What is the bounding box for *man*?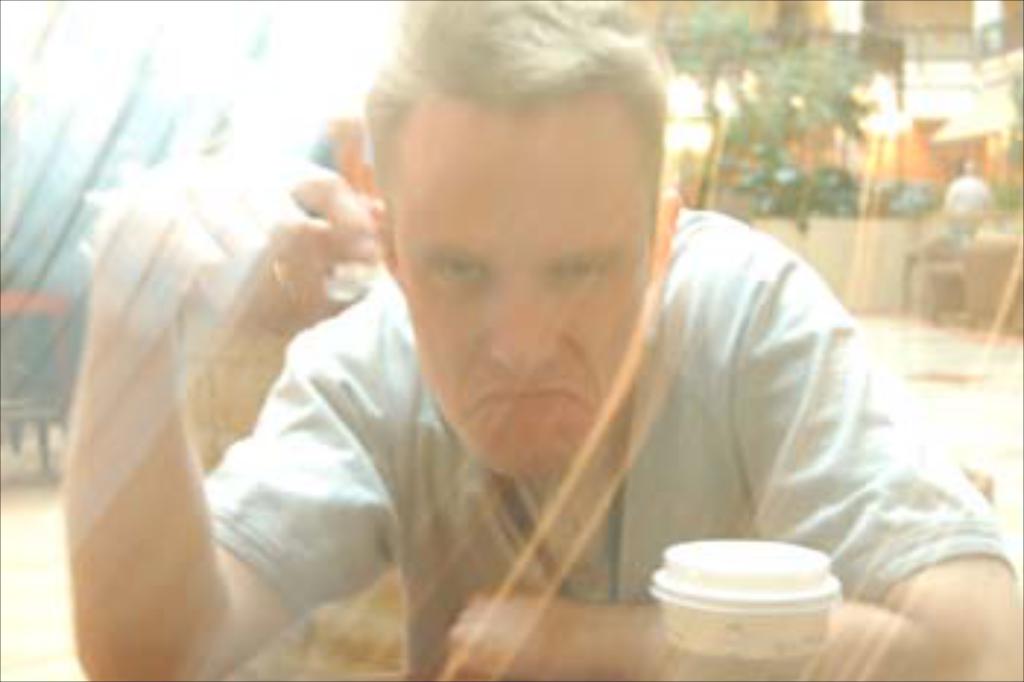
<region>105, 23, 825, 667</region>.
